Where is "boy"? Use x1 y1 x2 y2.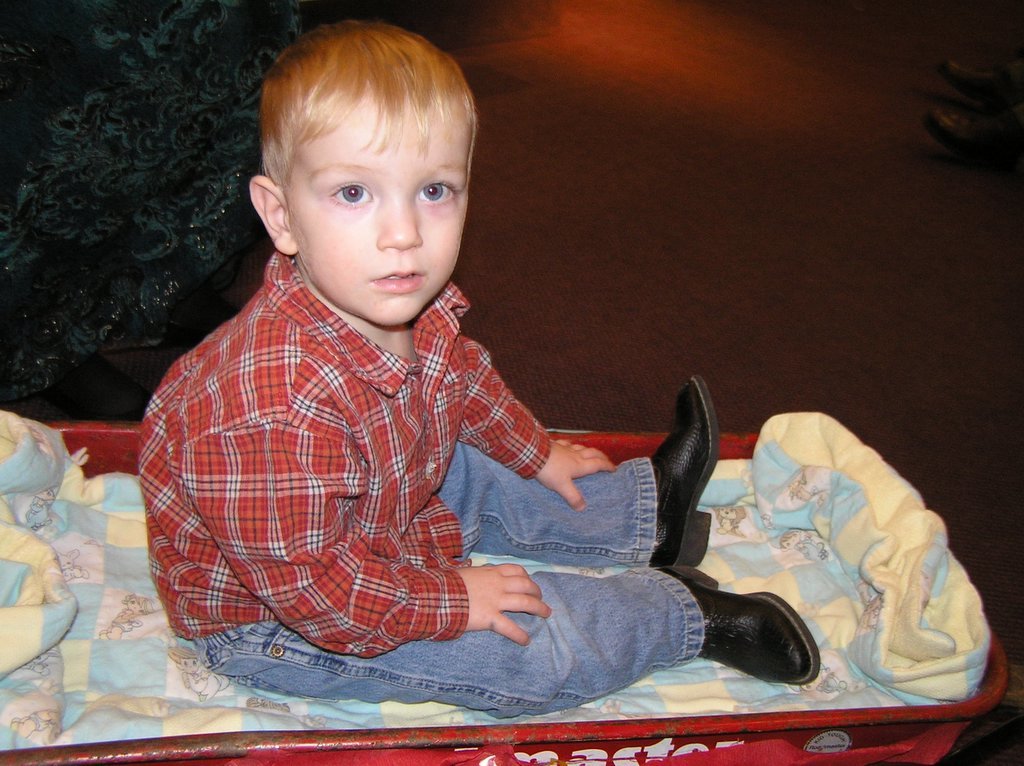
136 17 830 707.
